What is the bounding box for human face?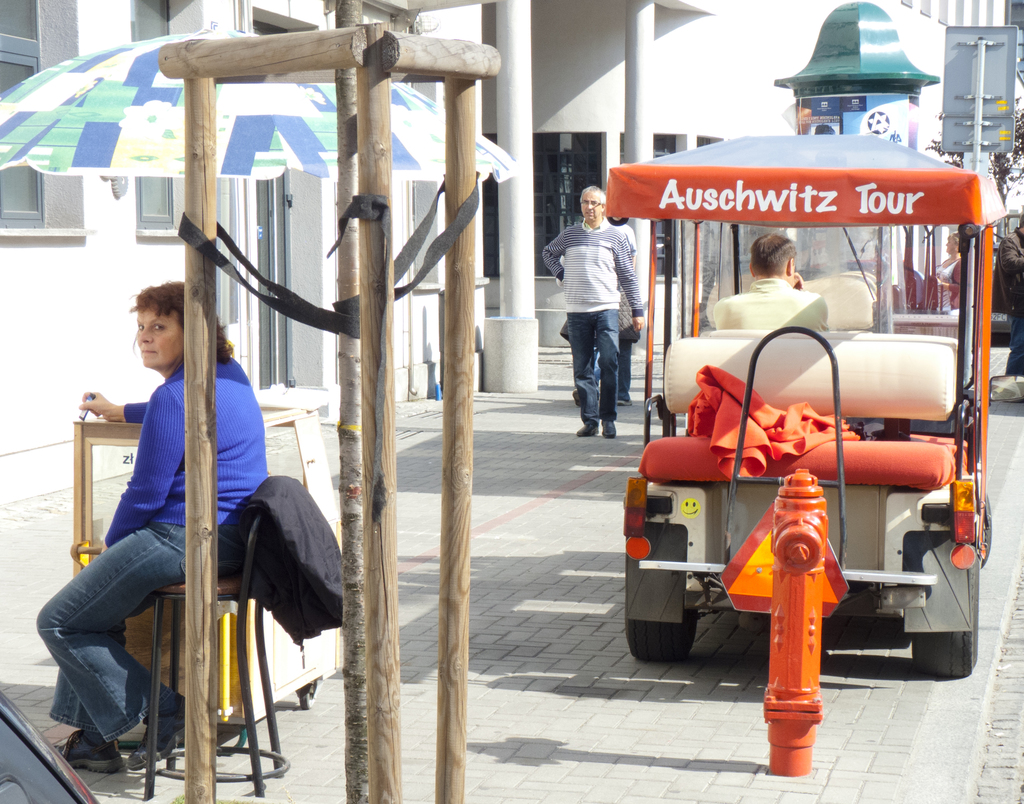
region(140, 306, 184, 367).
